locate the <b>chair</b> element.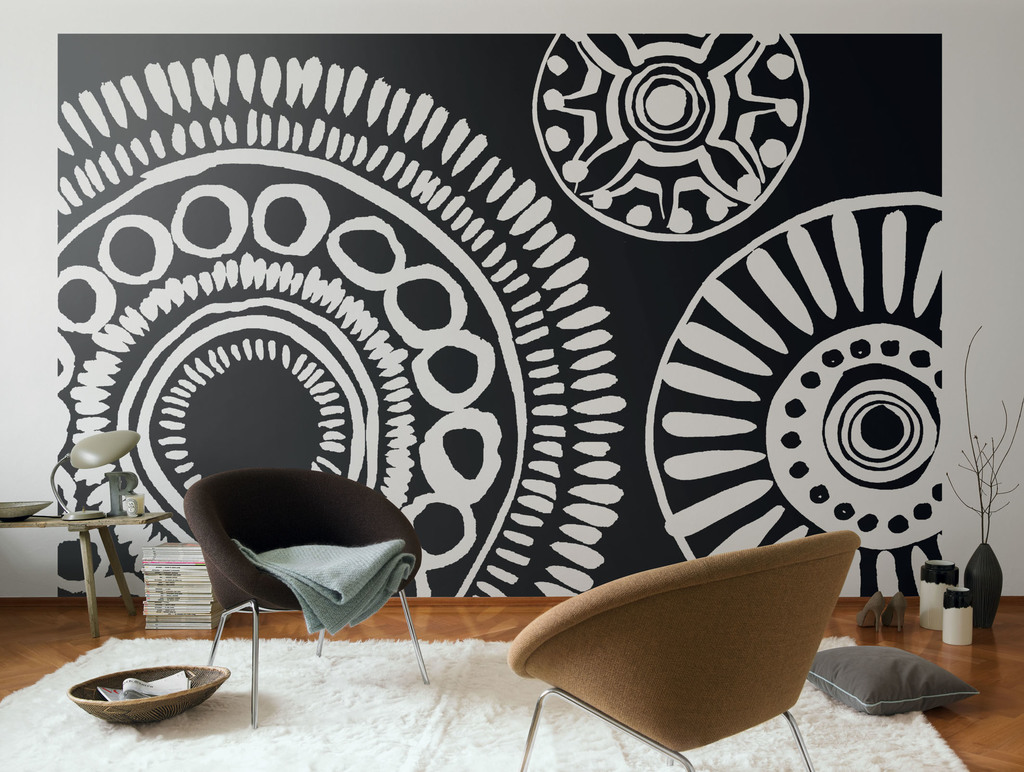
Element bbox: Rect(505, 533, 915, 768).
